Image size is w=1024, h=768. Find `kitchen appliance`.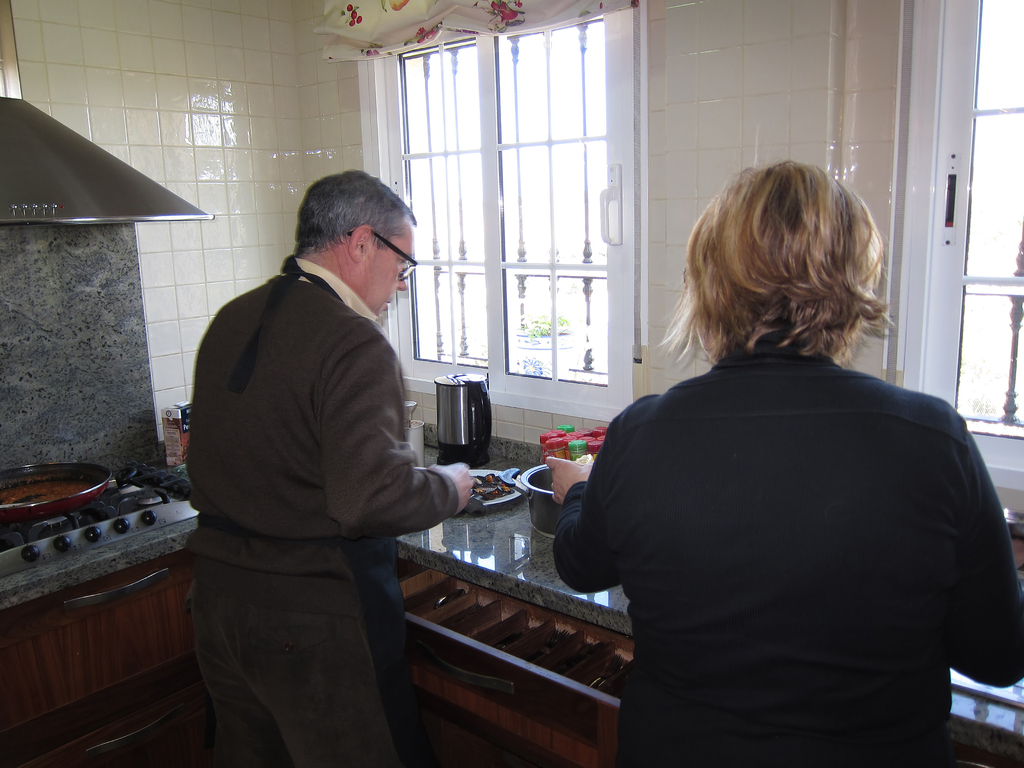
(x1=504, y1=461, x2=563, y2=536).
